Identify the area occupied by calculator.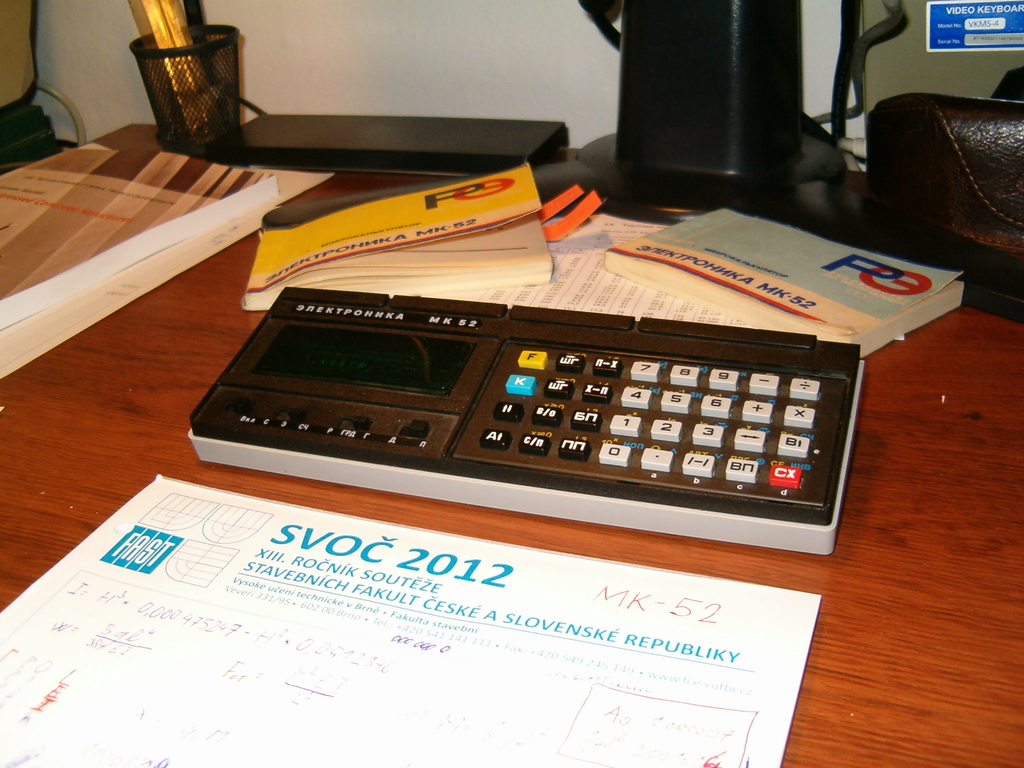
Area: bbox=(189, 286, 863, 563).
